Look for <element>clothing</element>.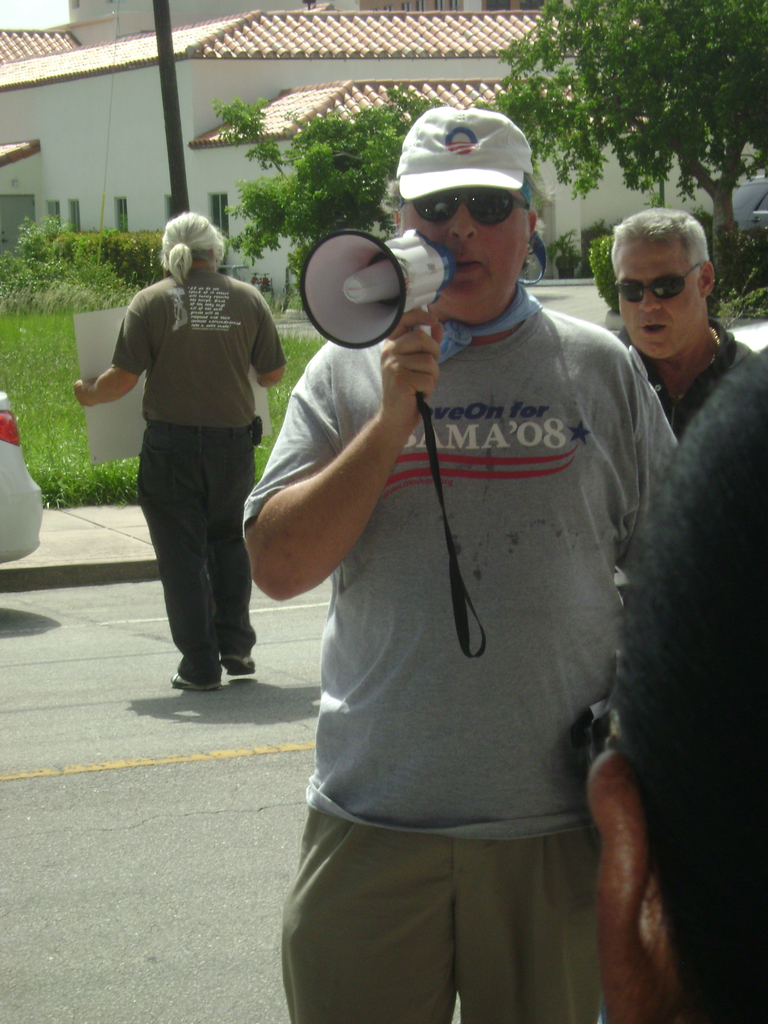
Found: Rect(103, 259, 296, 685).
